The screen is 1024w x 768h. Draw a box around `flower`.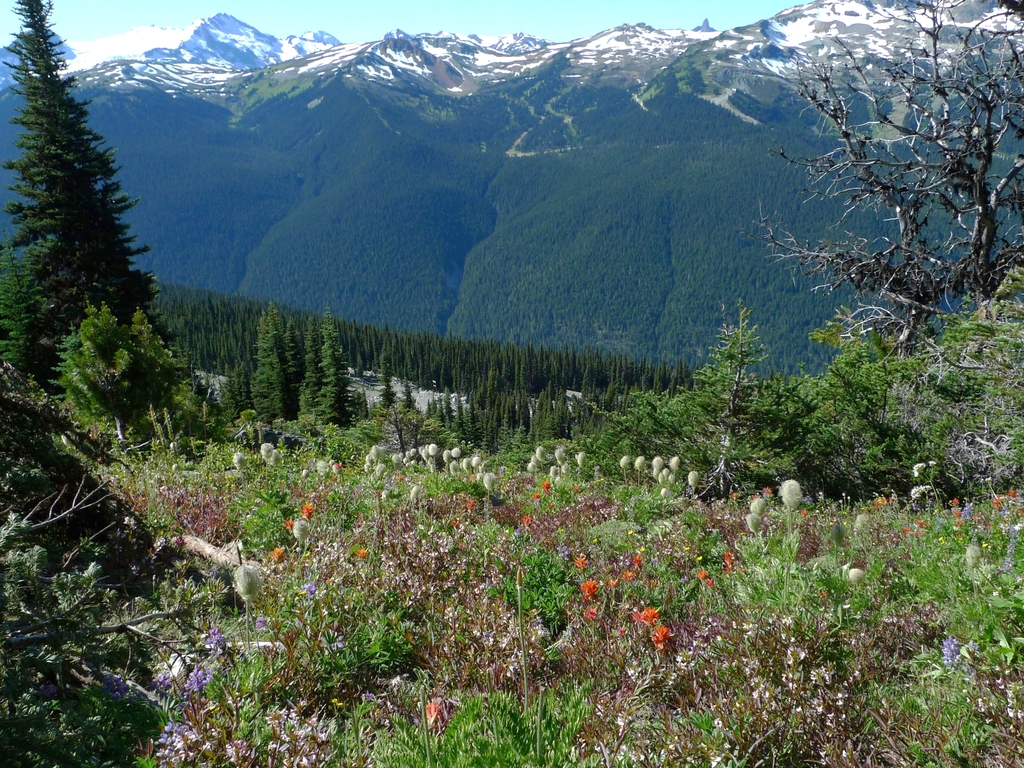
detection(779, 478, 801, 512).
